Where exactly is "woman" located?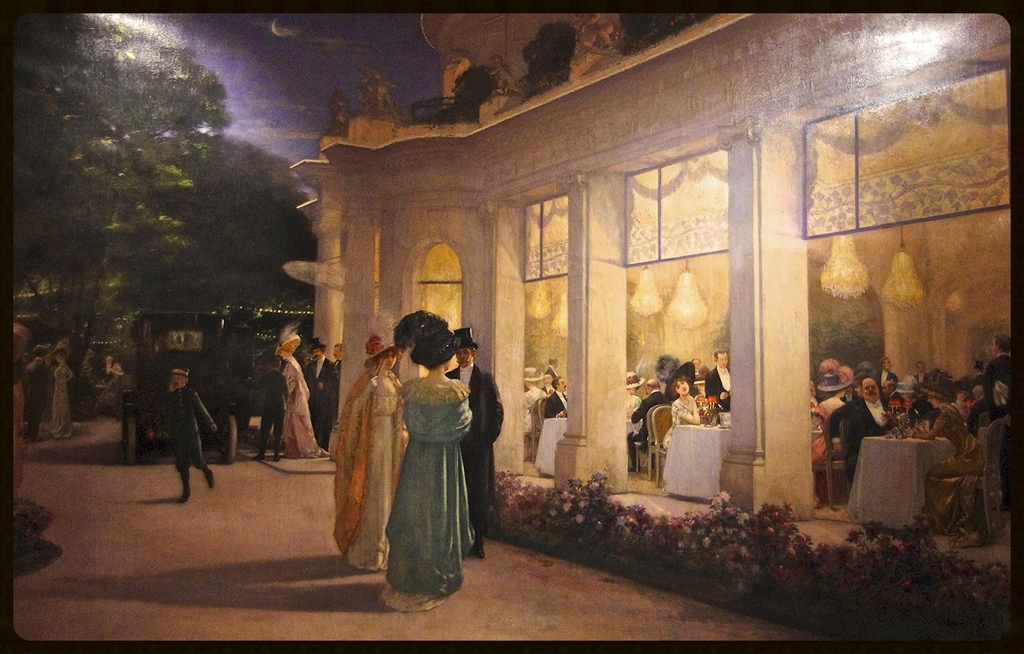
Its bounding box is <region>333, 328, 411, 572</region>.
